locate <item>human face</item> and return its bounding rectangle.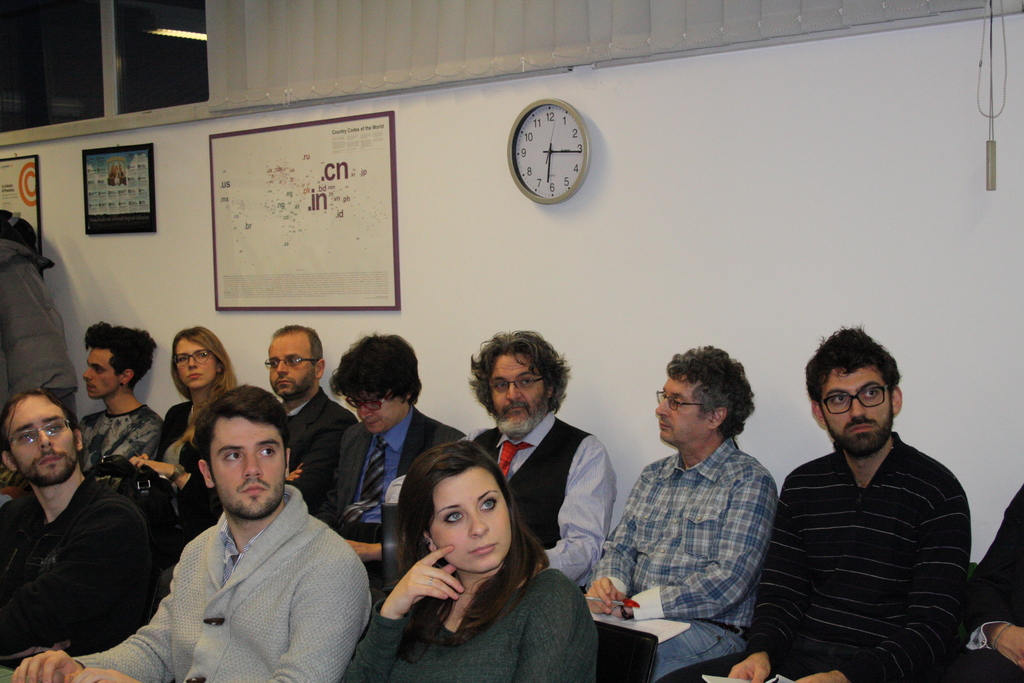
BBox(430, 473, 509, 571).
